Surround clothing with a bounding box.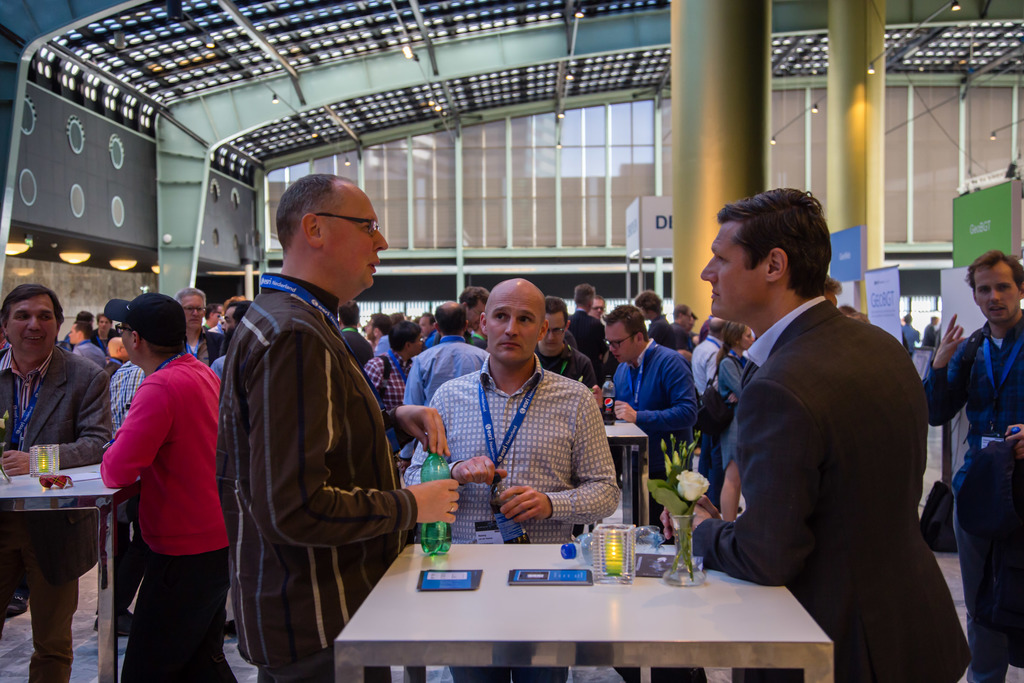
[902, 320, 922, 365].
